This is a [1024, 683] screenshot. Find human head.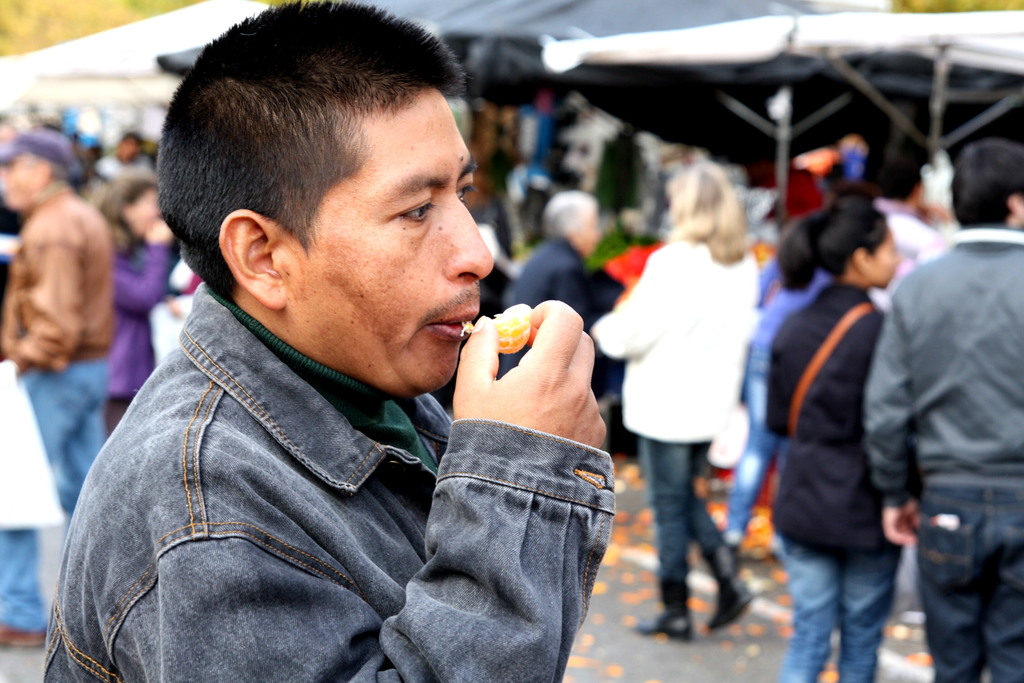
Bounding box: Rect(111, 179, 164, 237).
